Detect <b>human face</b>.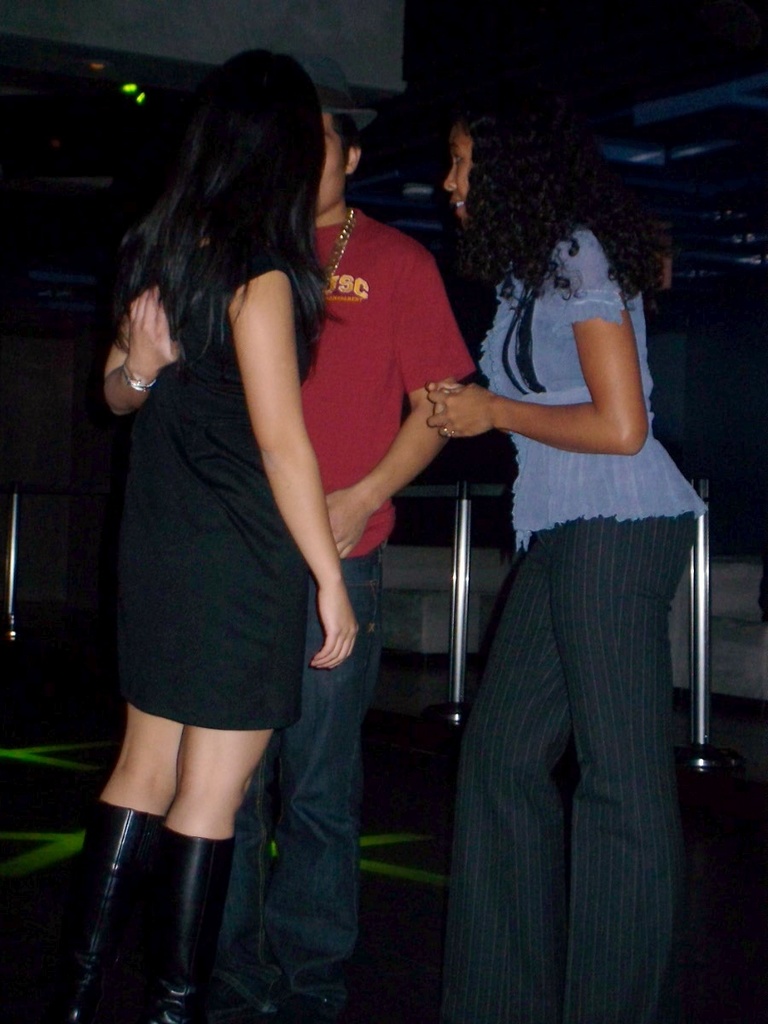
Detected at bbox=(318, 112, 346, 211).
